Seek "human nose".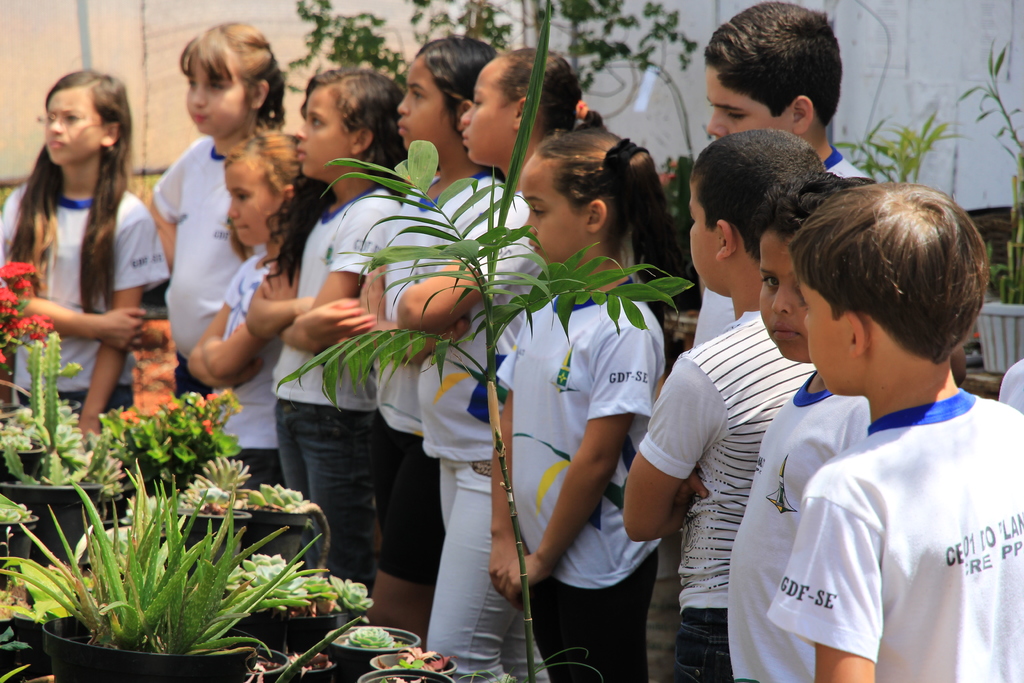
<bbox>461, 104, 475, 125</bbox>.
